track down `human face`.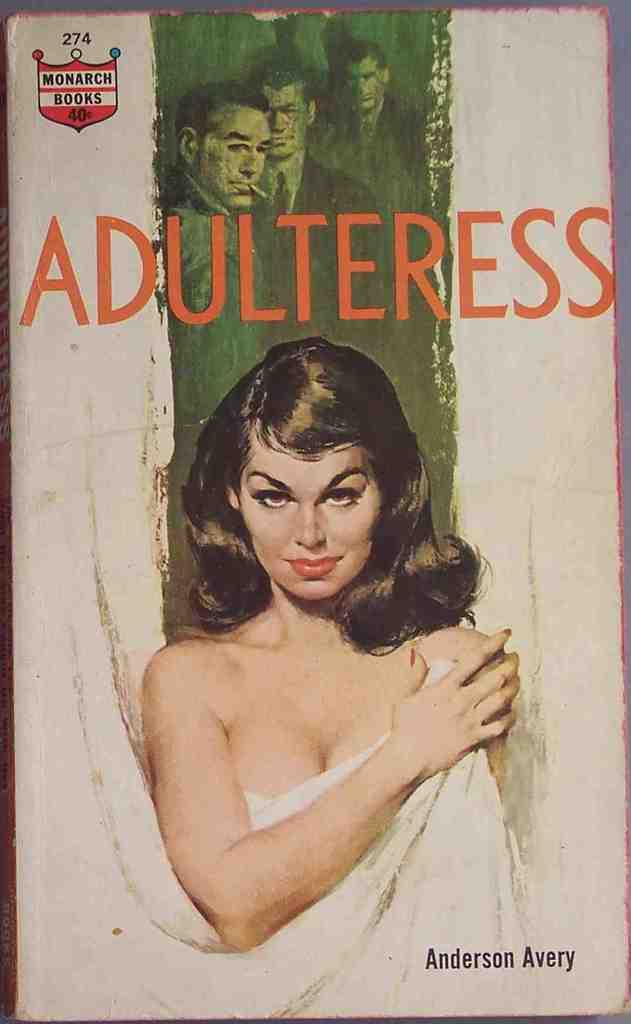
Tracked to bbox(348, 56, 381, 113).
